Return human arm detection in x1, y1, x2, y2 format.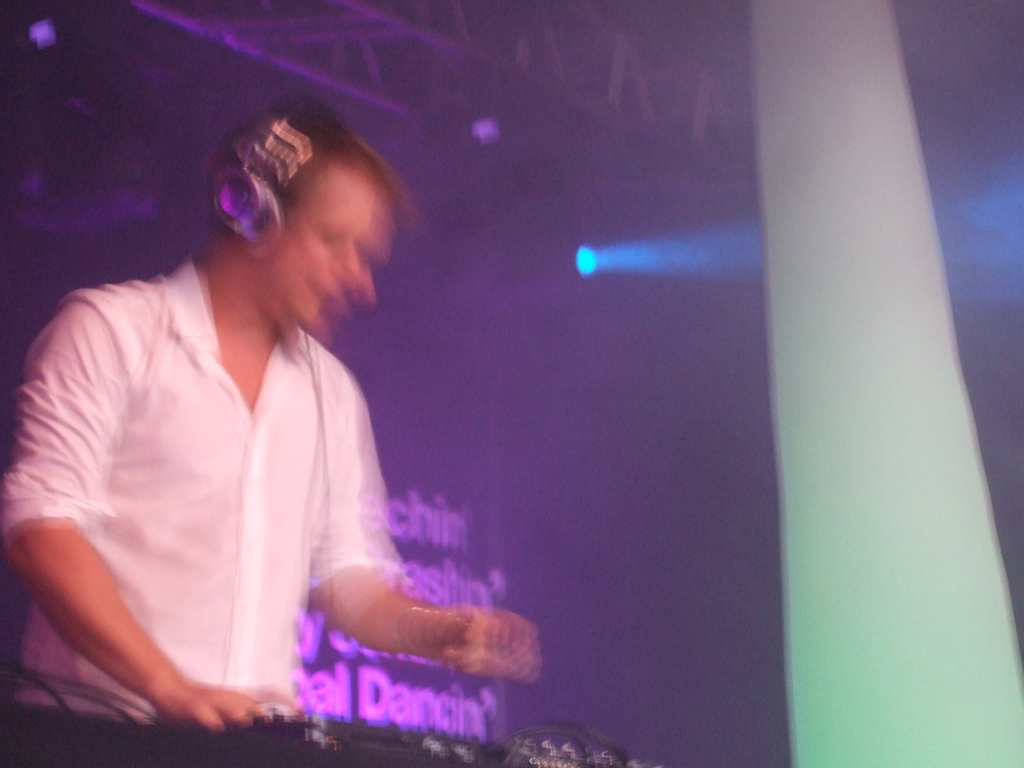
0, 296, 303, 735.
